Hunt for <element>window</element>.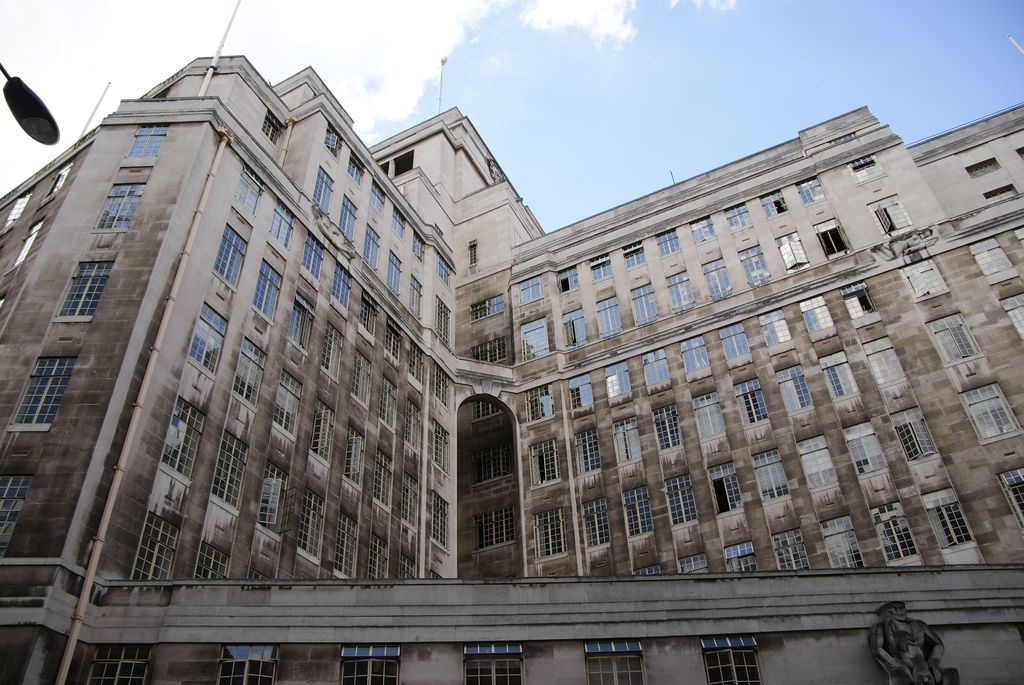
Hunted down at {"left": 61, "top": 262, "right": 110, "bottom": 313}.
